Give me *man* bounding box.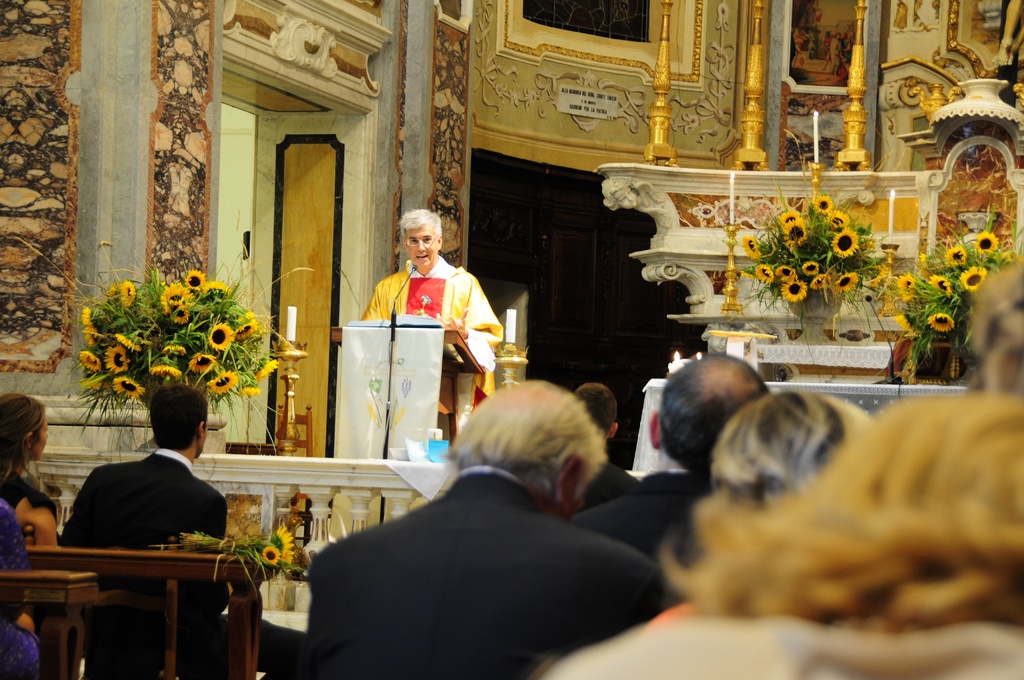
[x1=57, y1=382, x2=235, y2=679].
